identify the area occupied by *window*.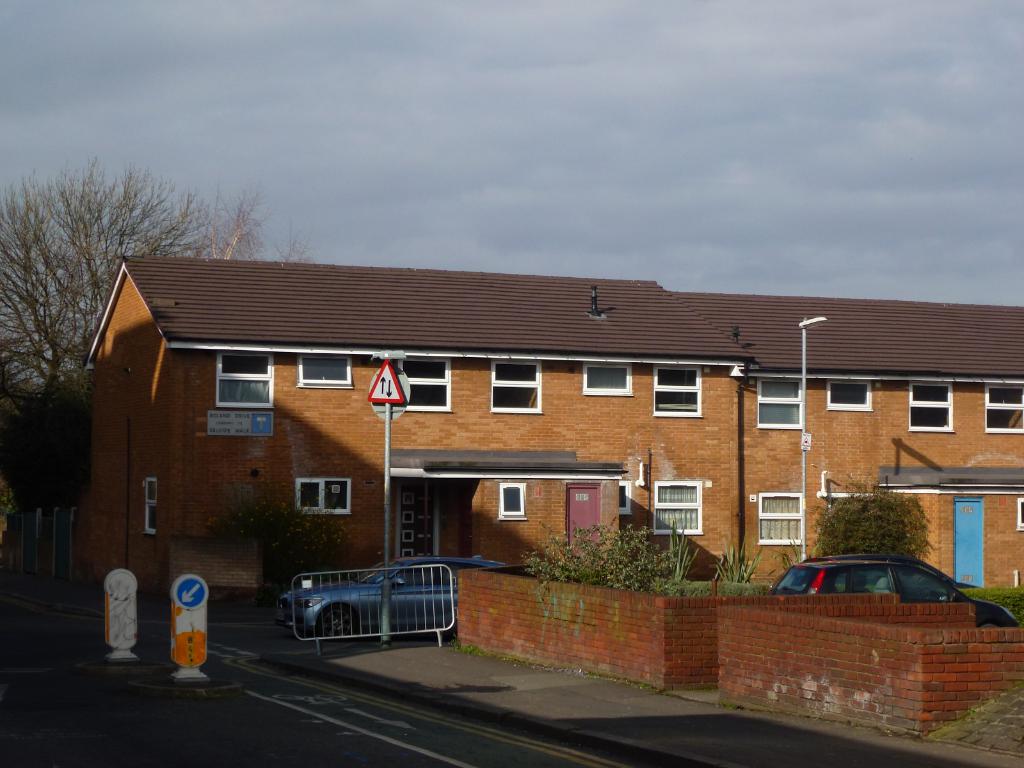
Area: <bbox>828, 378, 870, 410</bbox>.
